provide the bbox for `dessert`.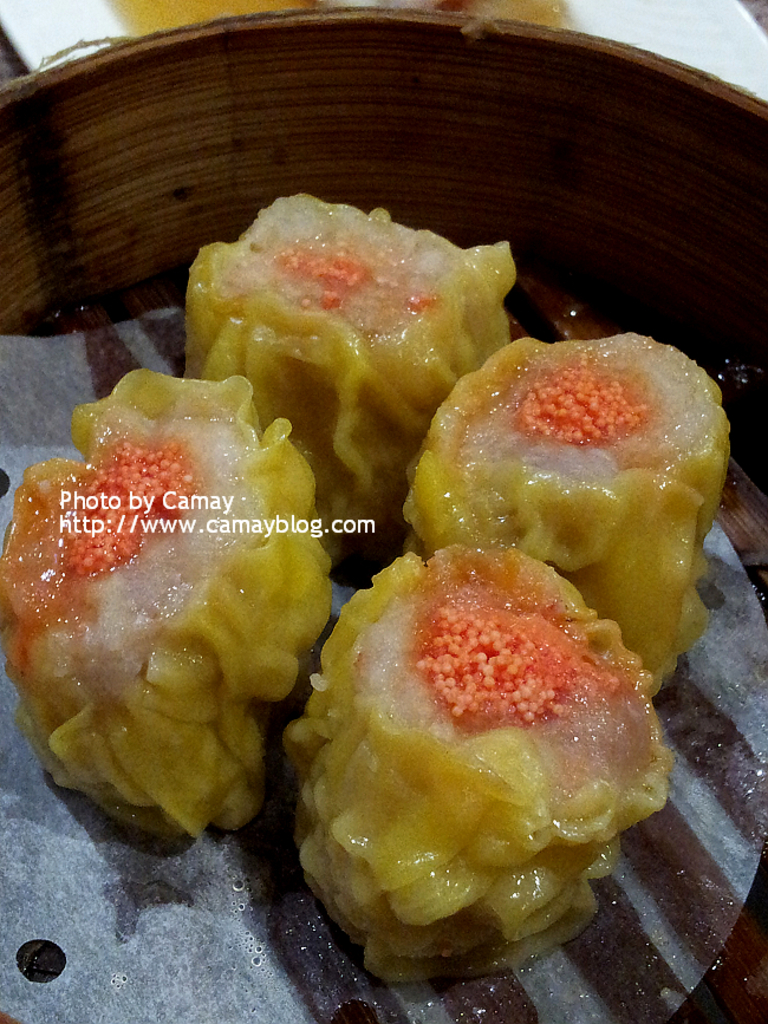
281:534:664:985.
